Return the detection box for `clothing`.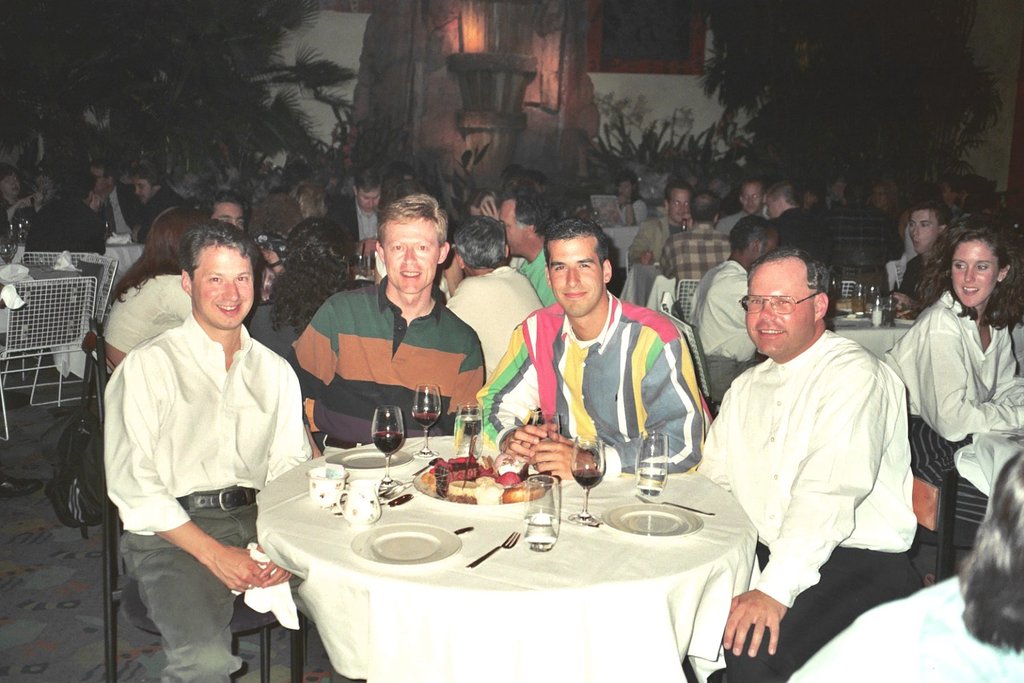
[509,257,530,269].
